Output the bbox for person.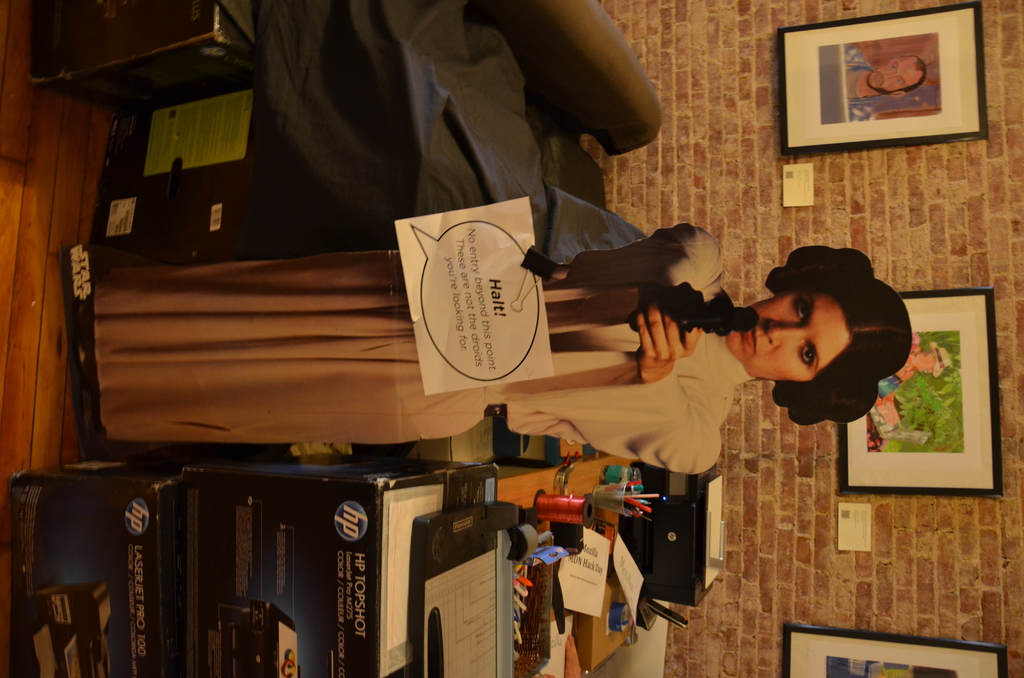
(840,45,927,118).
